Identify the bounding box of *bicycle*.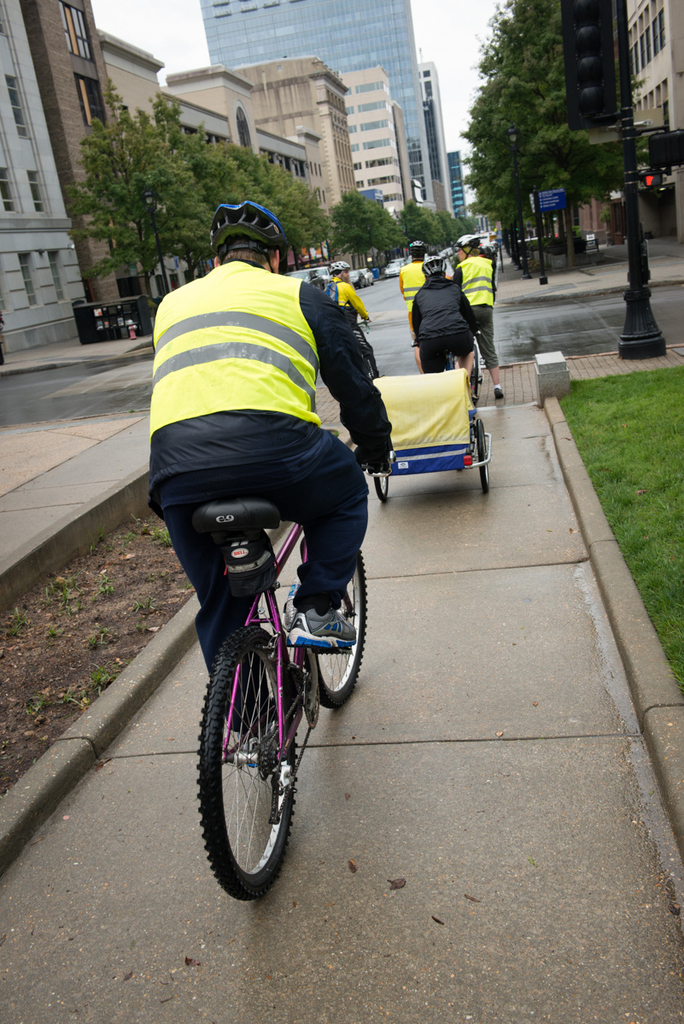
<region>167, 405, 368, 920</region>.
